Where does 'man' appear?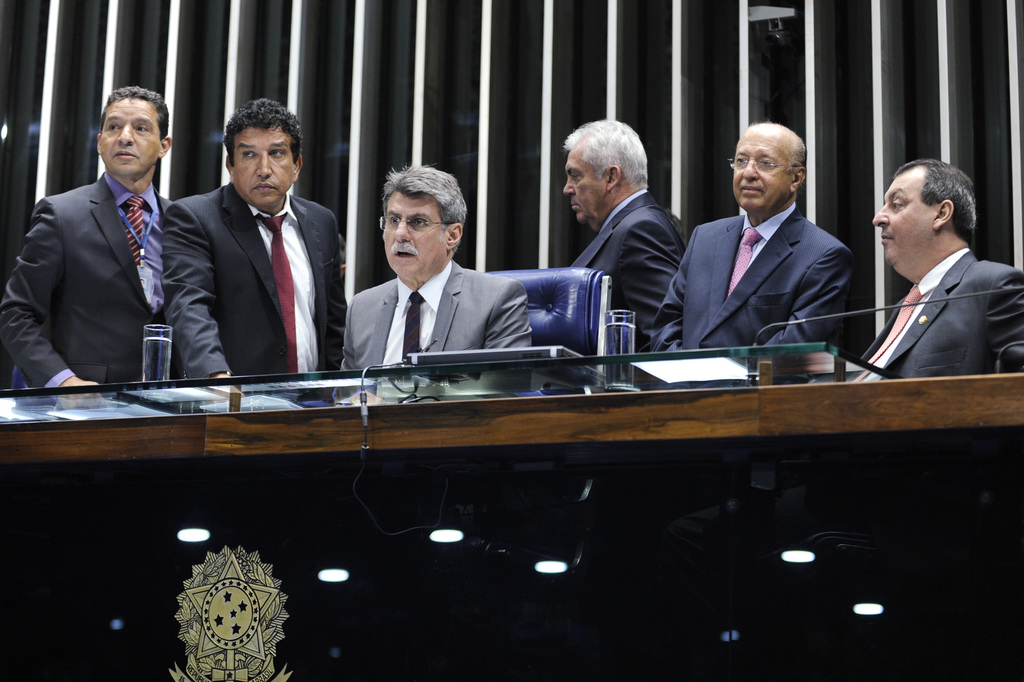
Appears at {"left": 854, "top": 148, "right": 1013, "bottom": 386}.
